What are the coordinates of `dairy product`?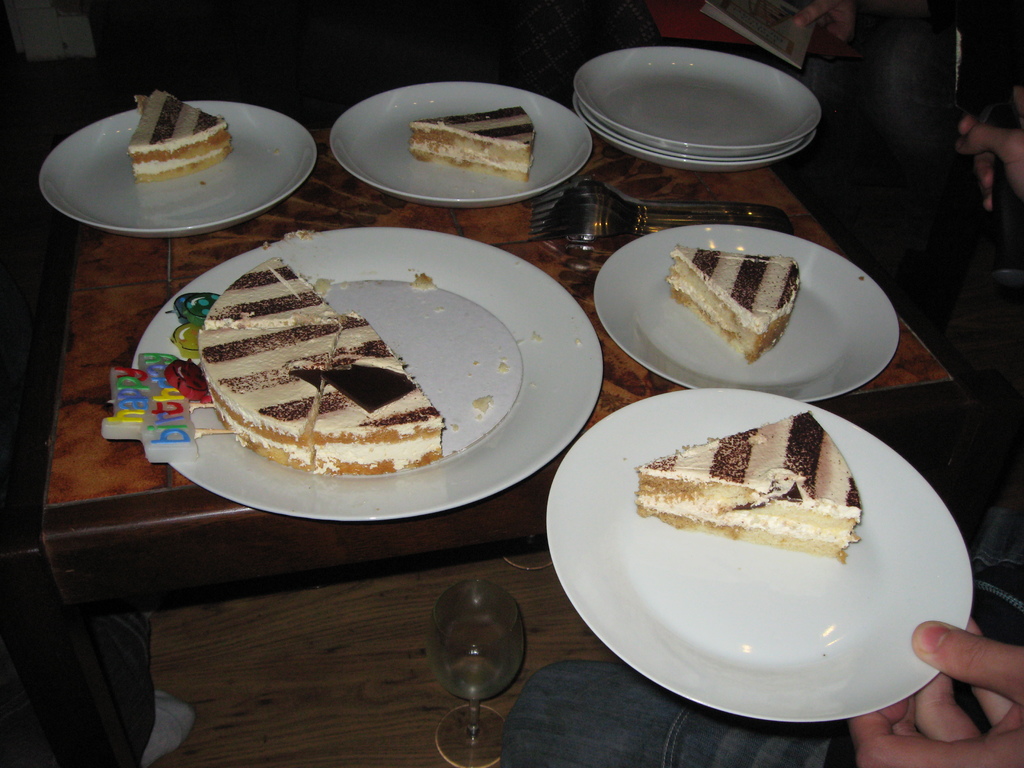
[204,270,448,481].
